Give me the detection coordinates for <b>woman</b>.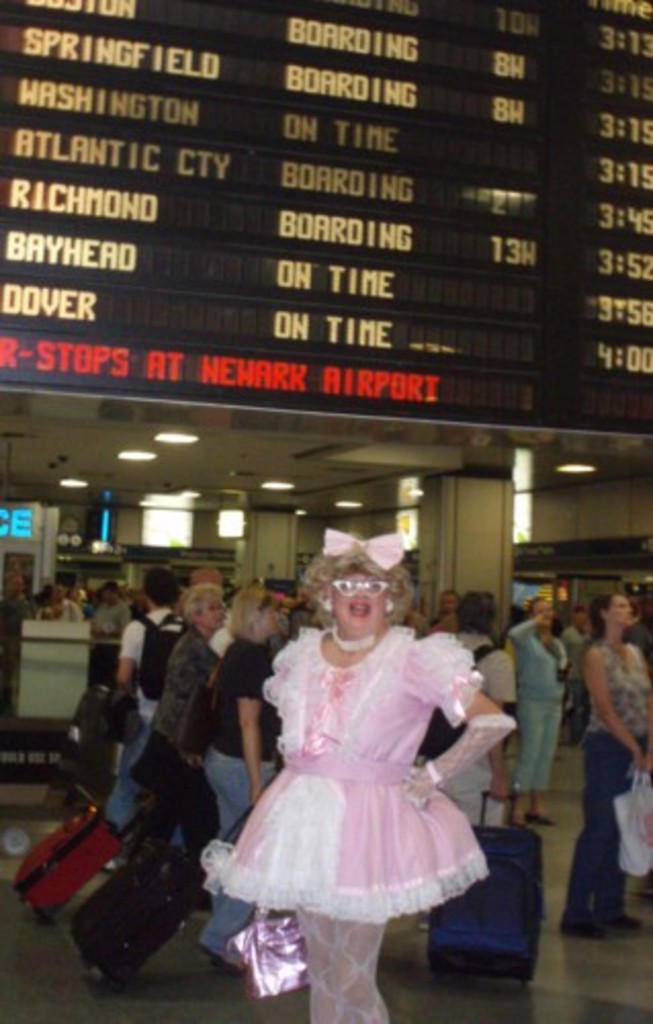
bbox(197, 580, 285, 975).
